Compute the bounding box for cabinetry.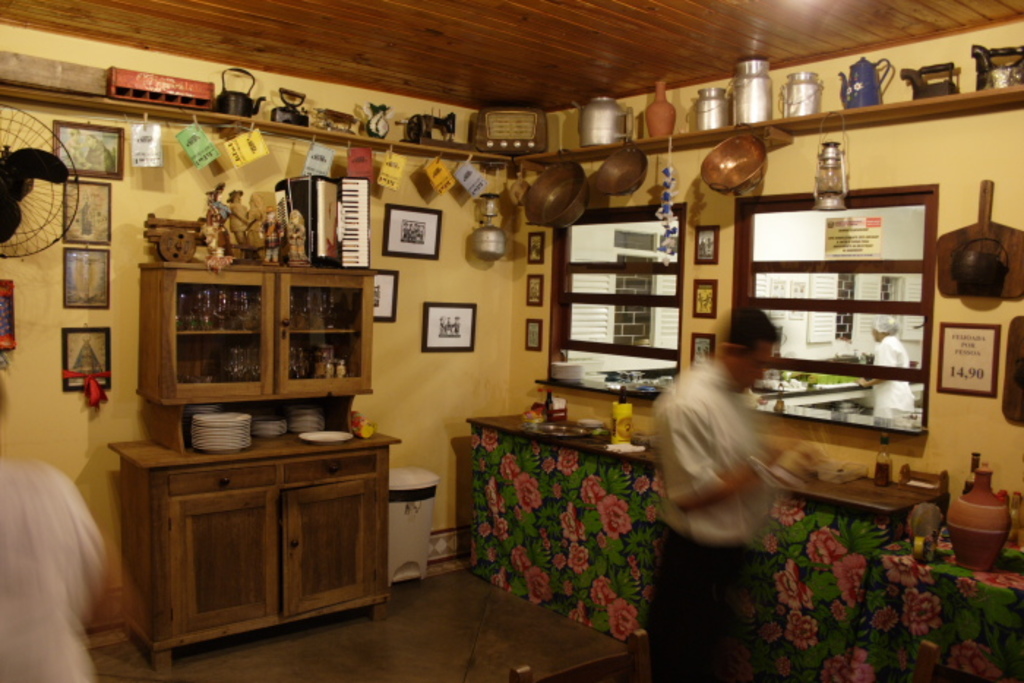
(136,256,372,459).
